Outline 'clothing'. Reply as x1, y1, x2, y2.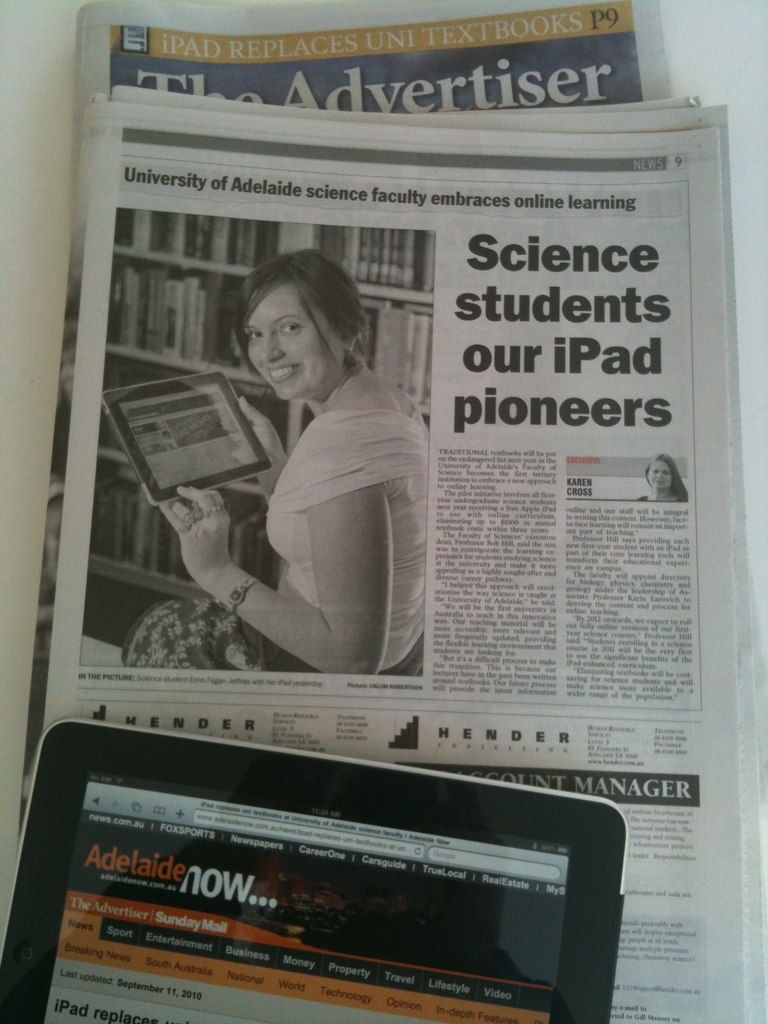
176, 319, 445, 696.
